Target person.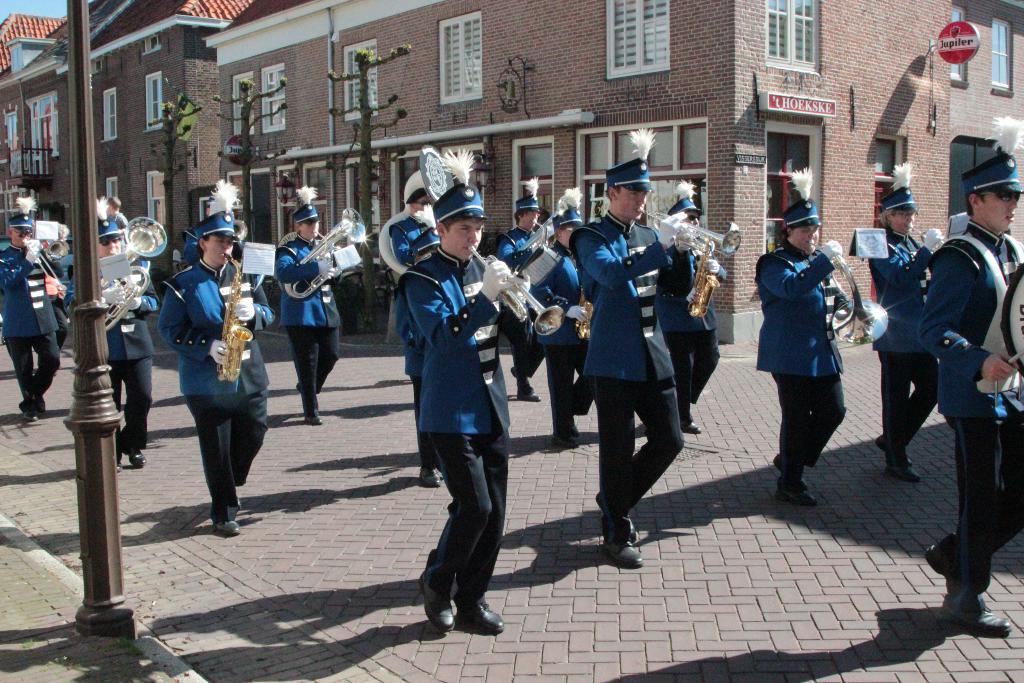
Target region: rect(740, 167, 869, 516).
